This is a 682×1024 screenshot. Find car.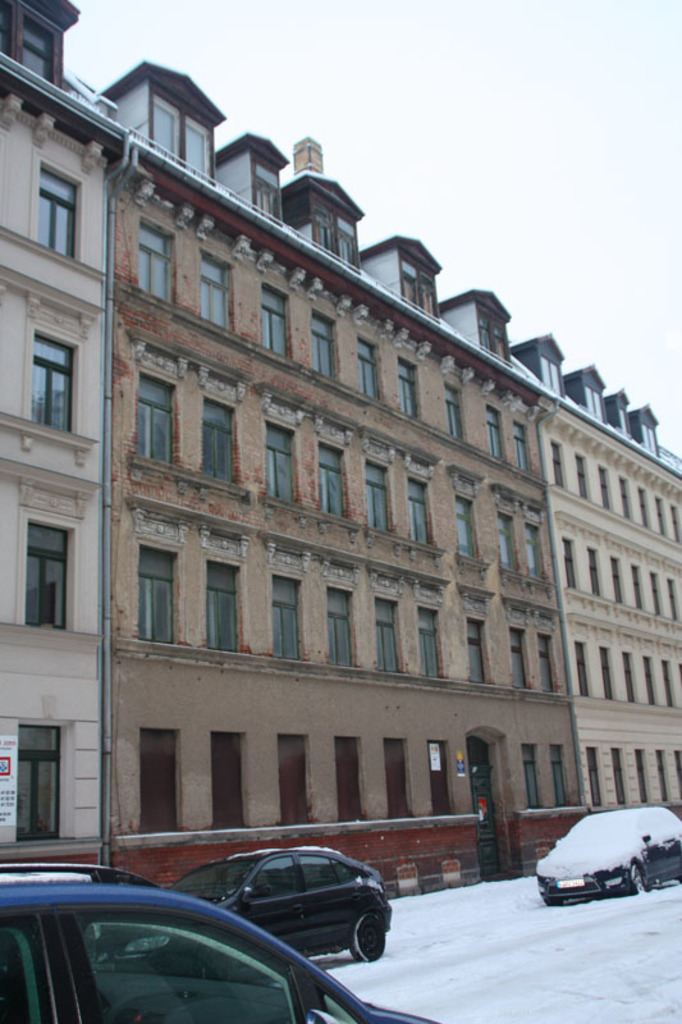
Bounding box: BBox(177, 847, 386, 961).
